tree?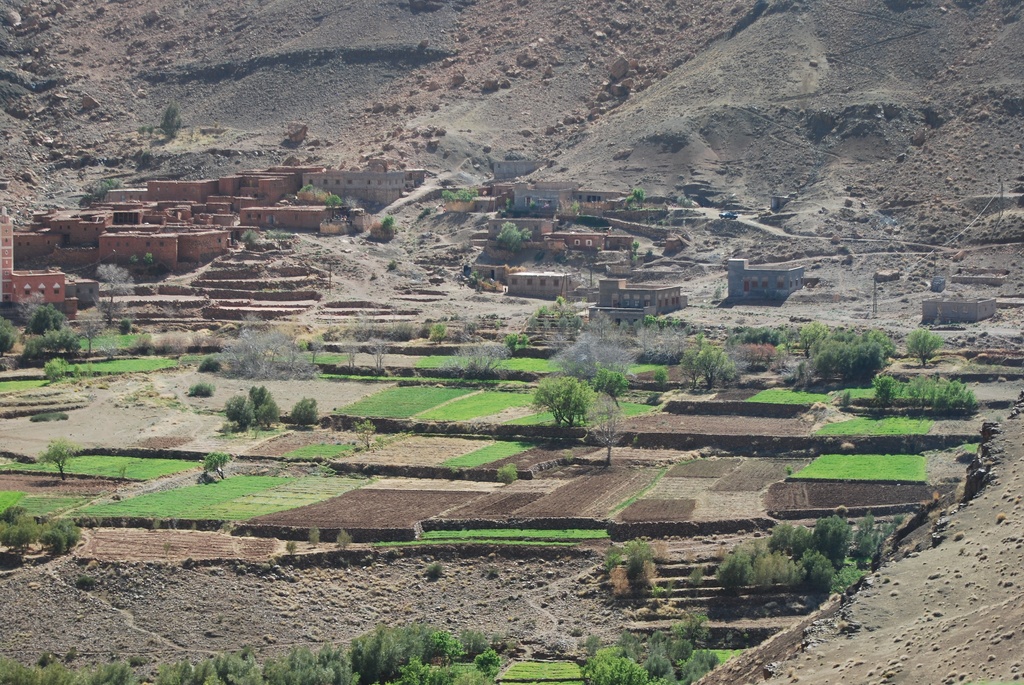
left=14, top=326, right=86, bottom=365
